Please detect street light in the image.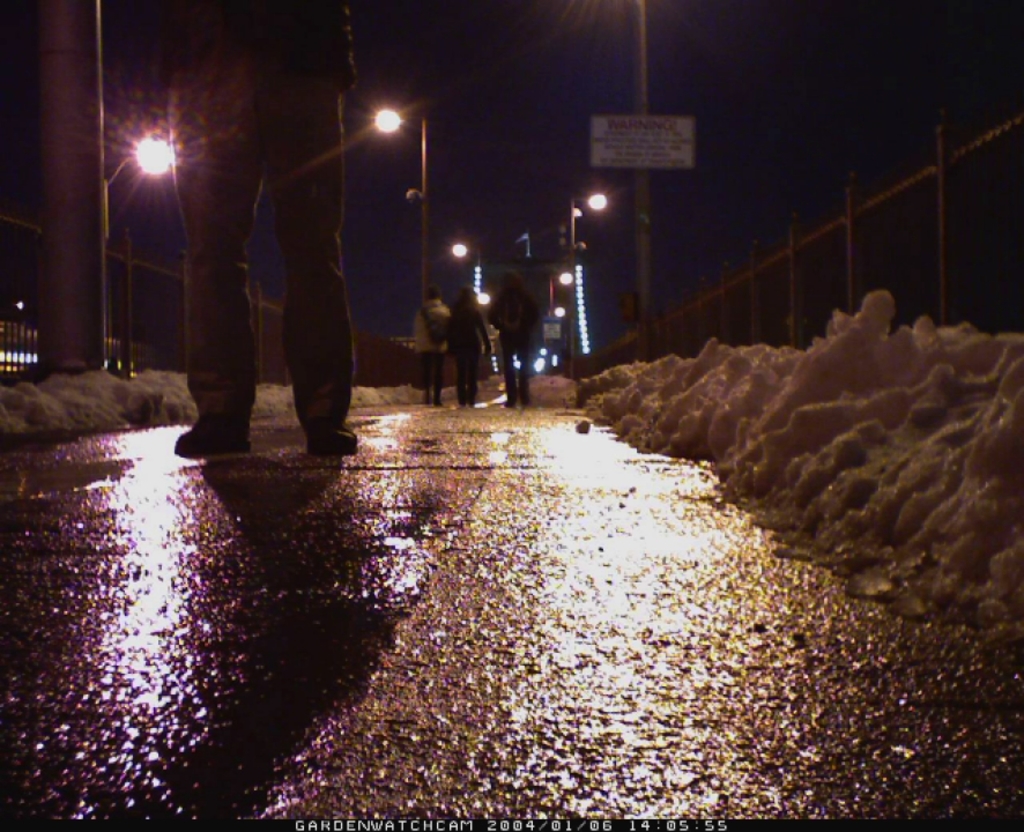
rect(448, 242, 484, 297).
